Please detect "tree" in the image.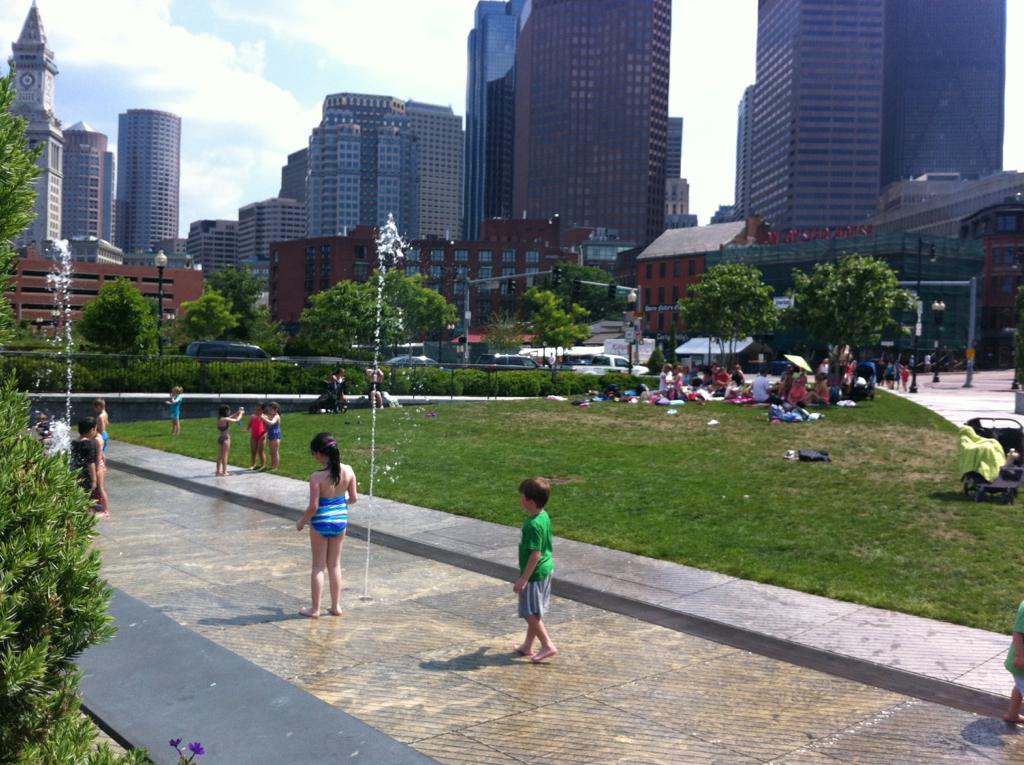
547 256 634 318.
